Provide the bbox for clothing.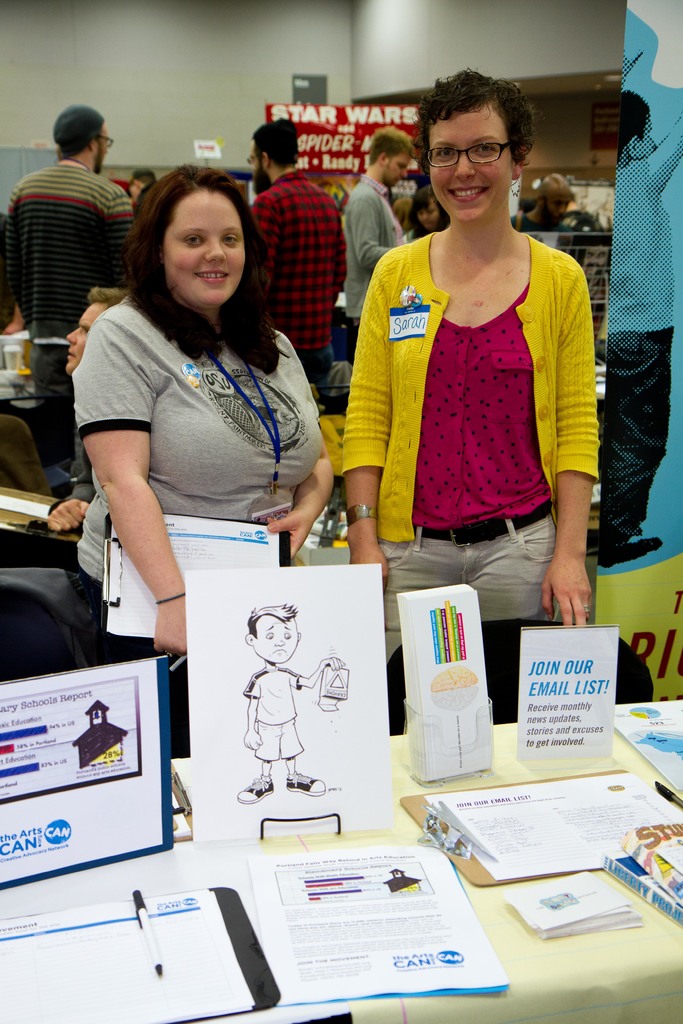
48, 390, 97, 540.
